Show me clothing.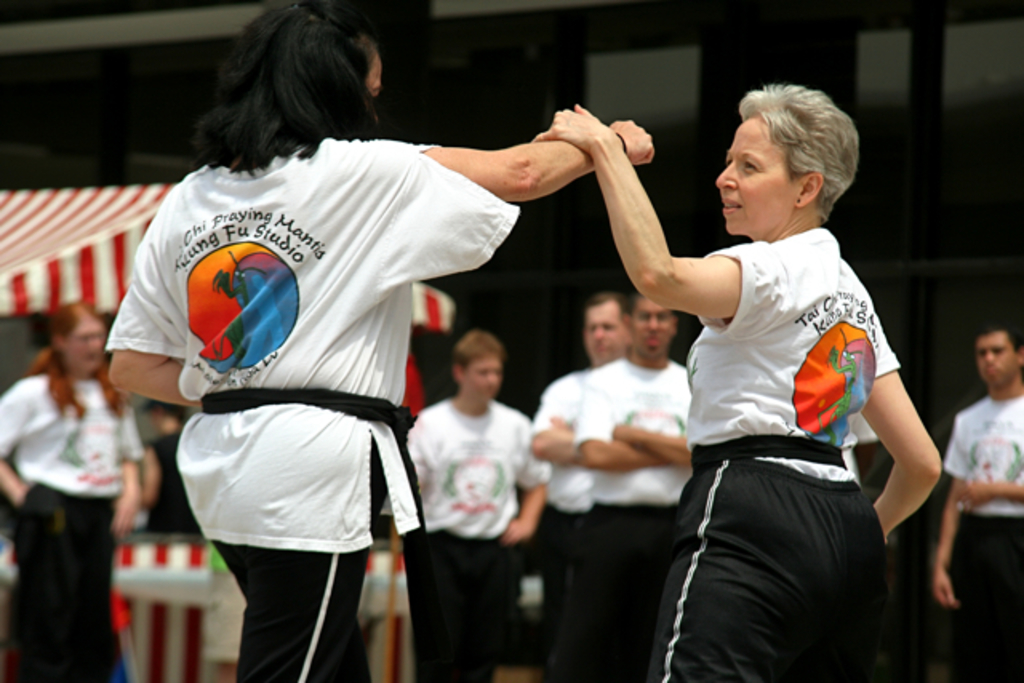
clothing is here: <region>571, 353, 698, 681</region>.
